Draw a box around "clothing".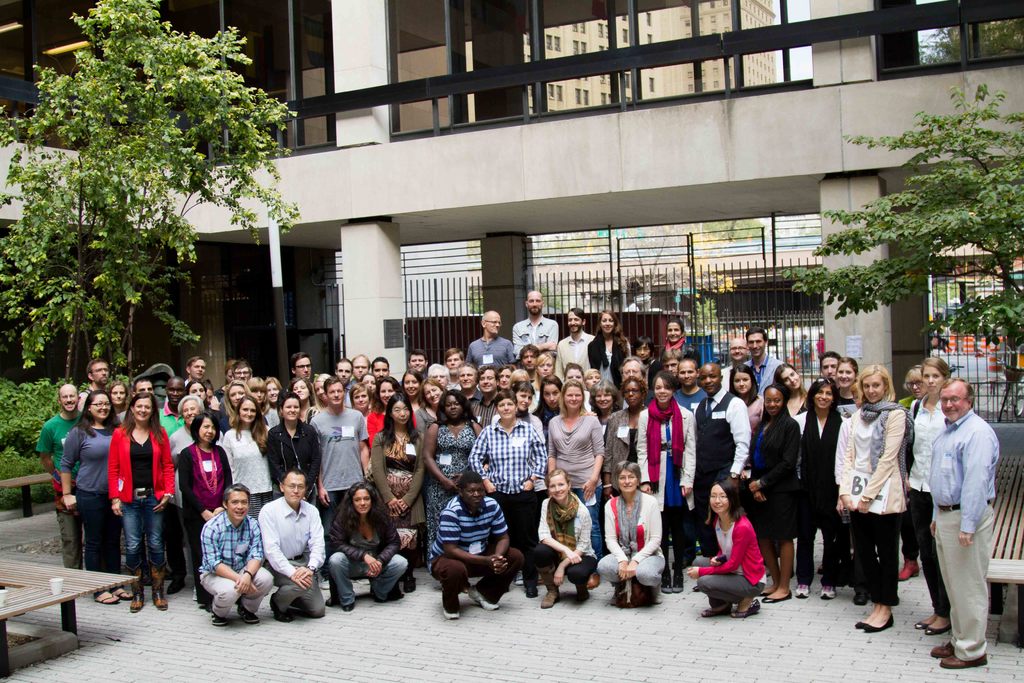
<region>312, 408, 366, 539</region>.
